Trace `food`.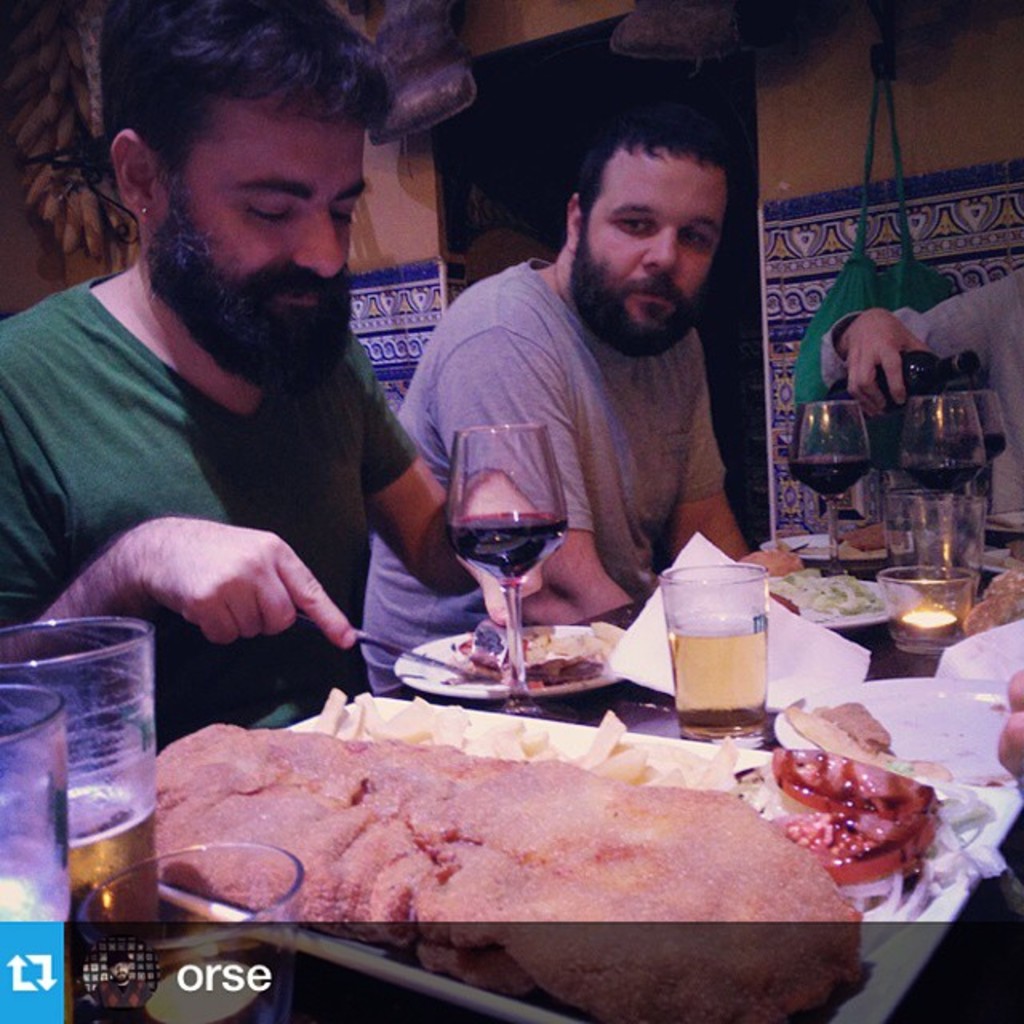
Traced to 984/538/1022/566.
